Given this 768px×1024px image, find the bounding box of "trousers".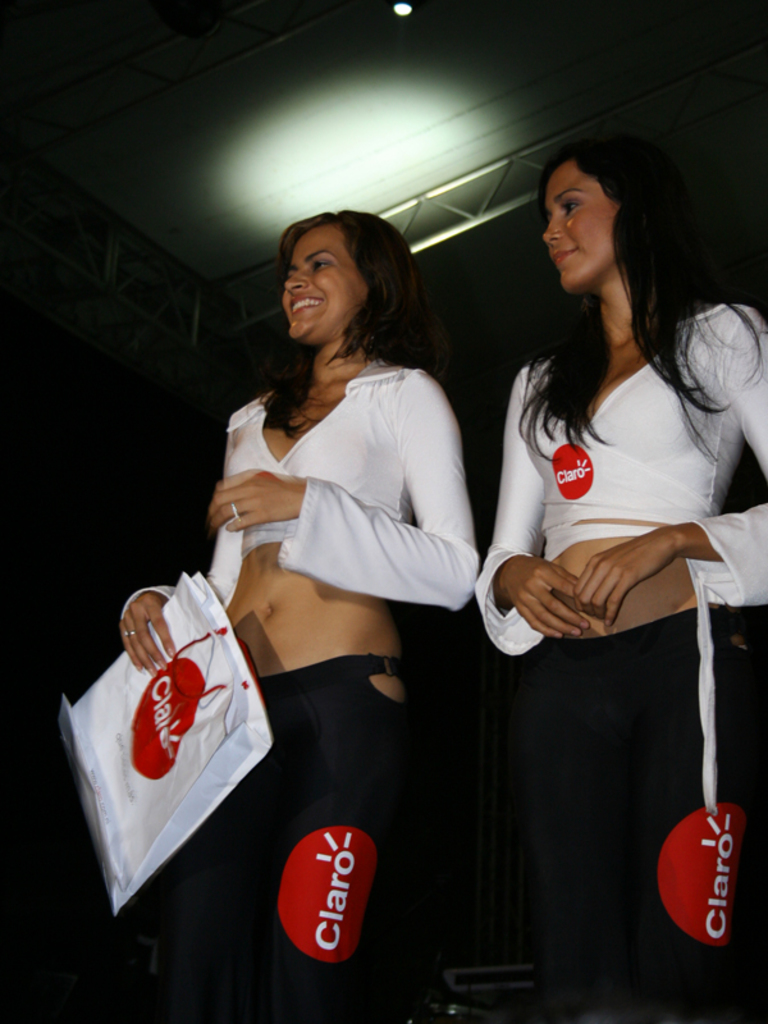
154, 650, 412, 1023.
